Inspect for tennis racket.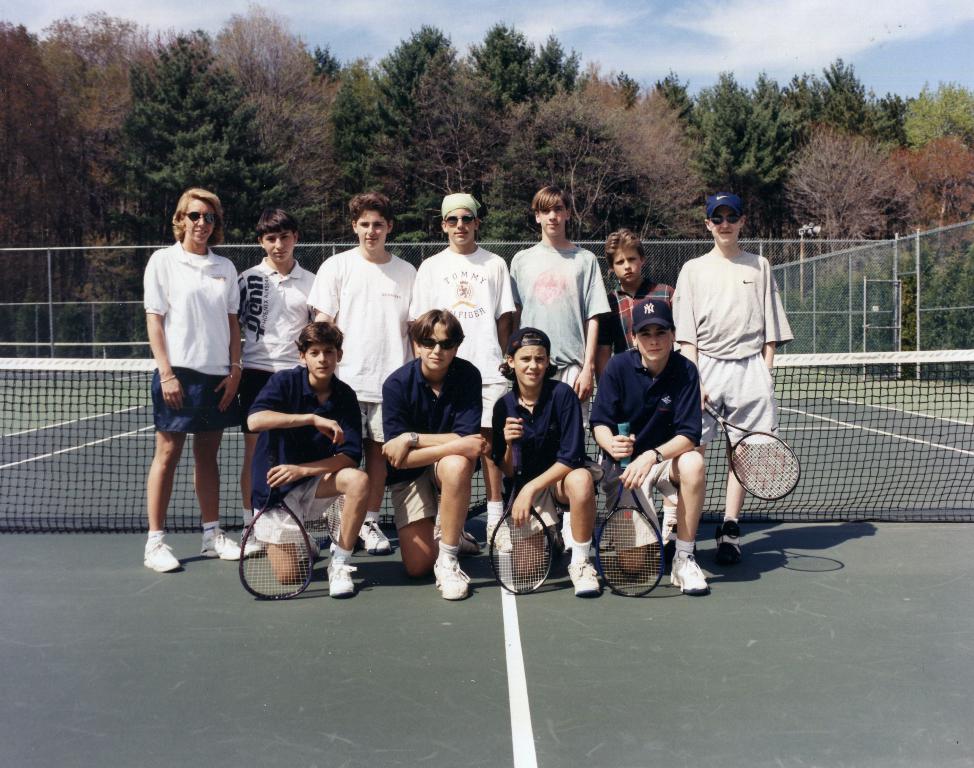
Inspection: {"left": 323, "top": 495, "right": 346, "bottom": 546}.
